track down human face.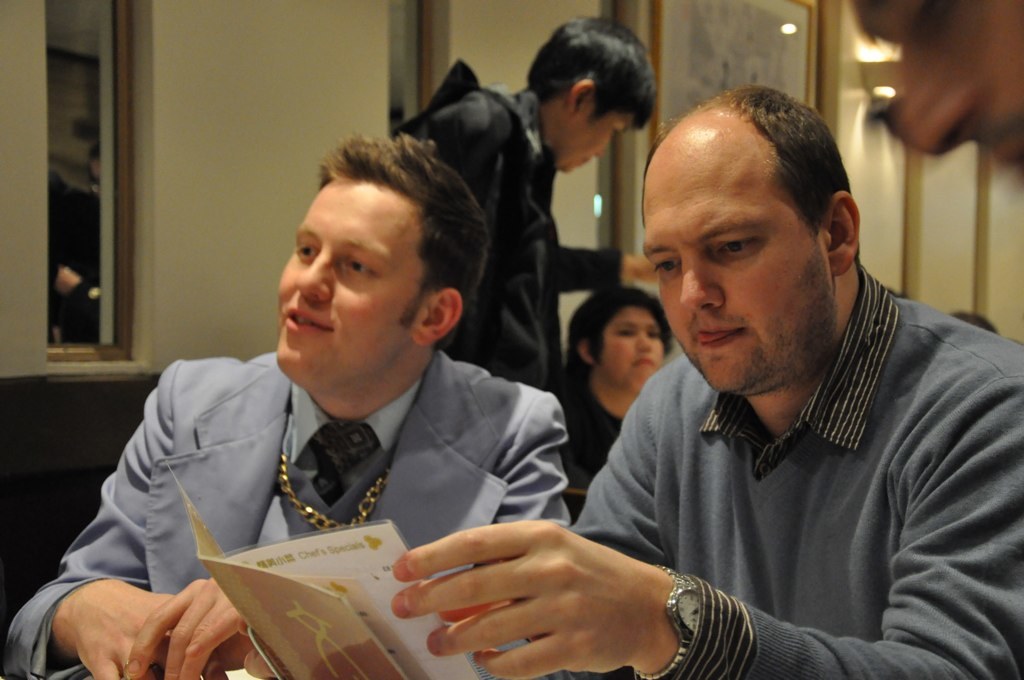
Tracked to x1=280 y1=176 x2=405 y2=400.
